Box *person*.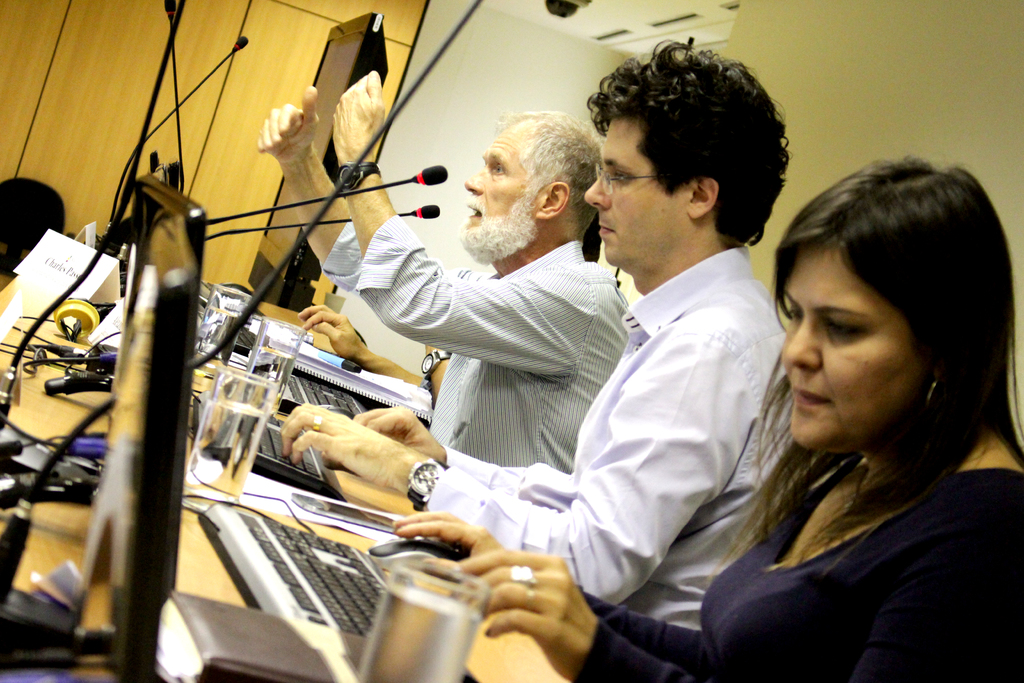
left=298, top=41, right=797, bottom=611.
